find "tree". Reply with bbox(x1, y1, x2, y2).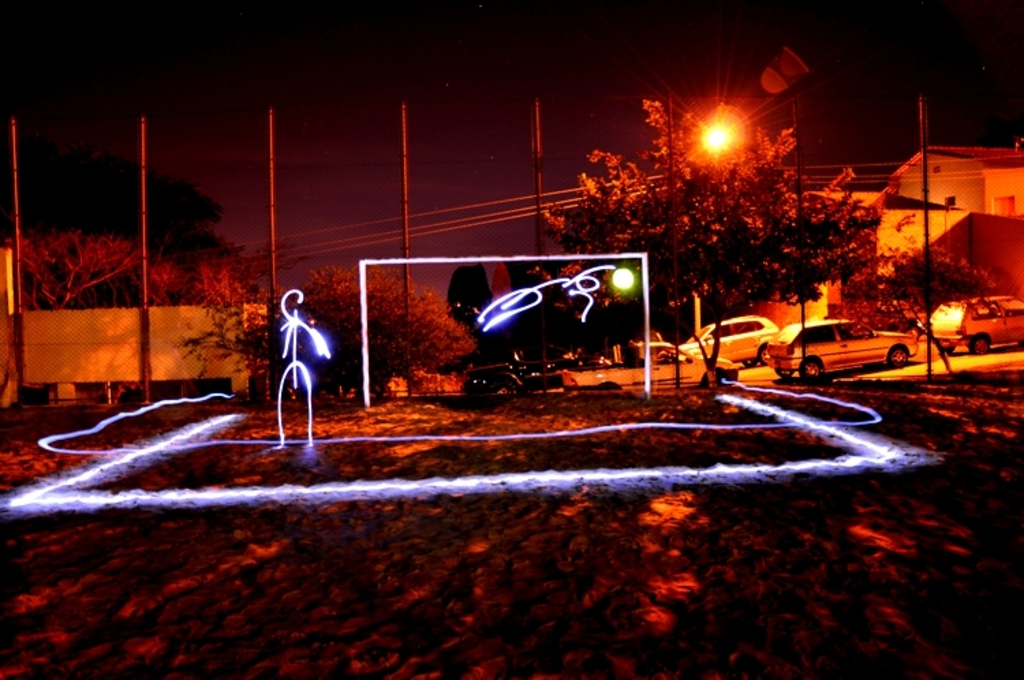
bbox(177, 262, 266, 377).
